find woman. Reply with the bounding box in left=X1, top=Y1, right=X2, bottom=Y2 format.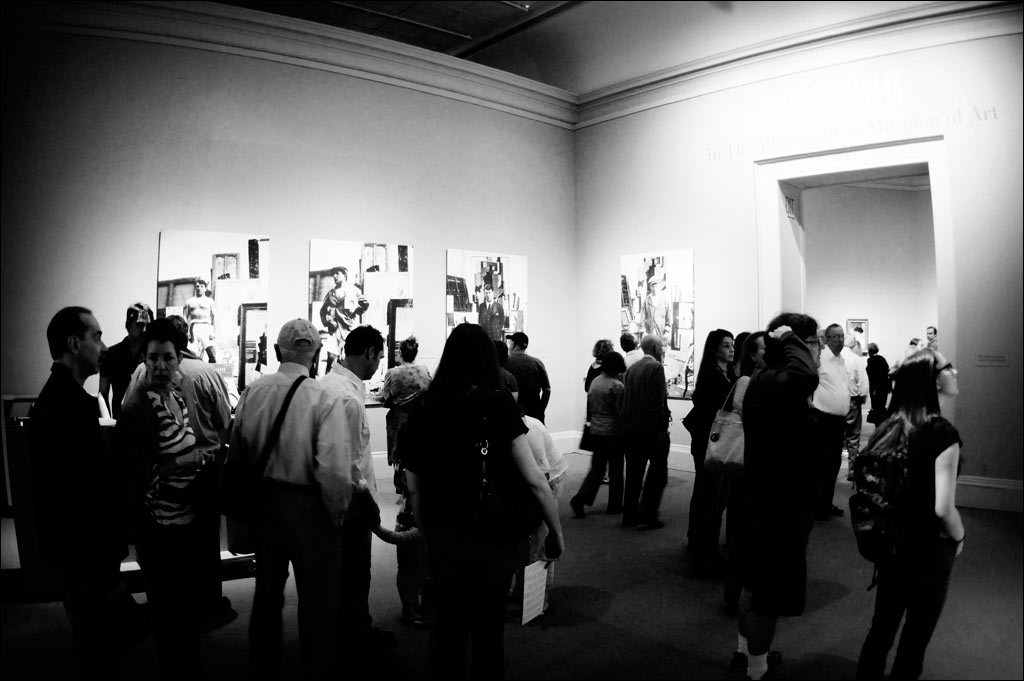
left=388, top=306, right=558, bottom=676.
